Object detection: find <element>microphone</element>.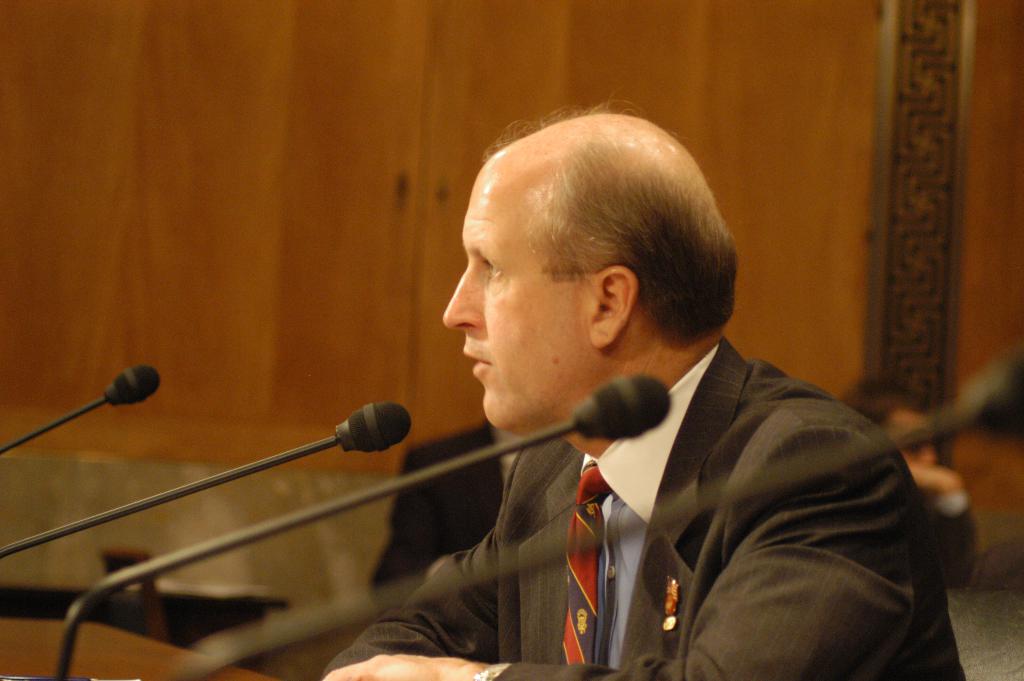
detection(164, 329, 1023, 680).
